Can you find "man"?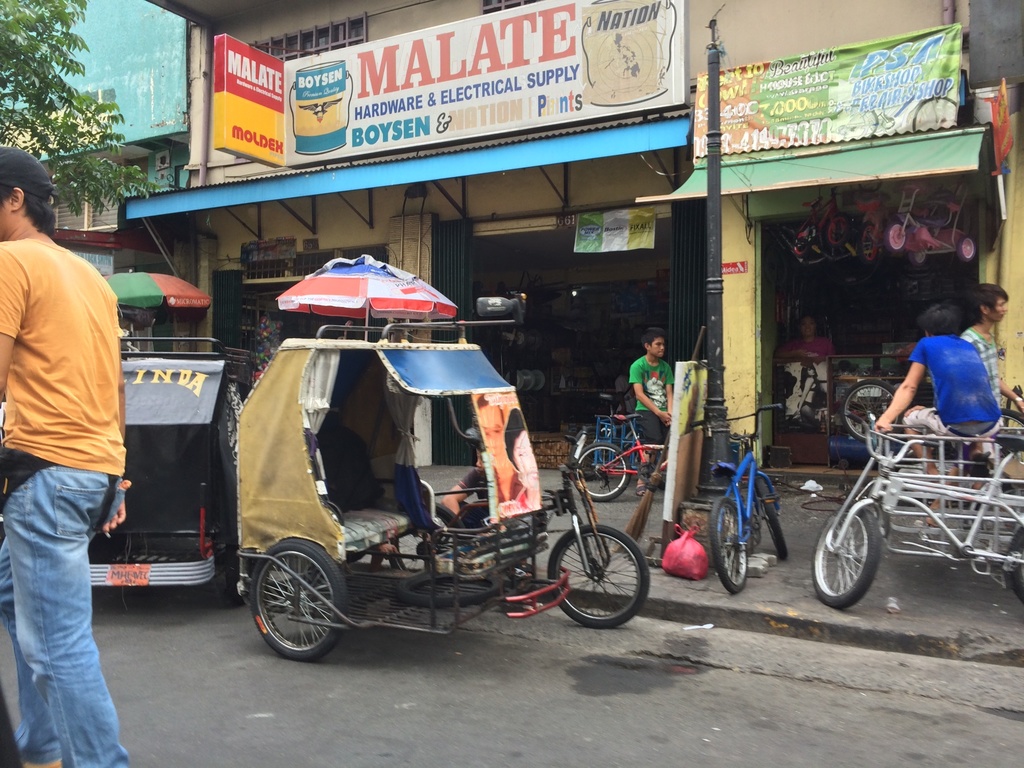
Yes, bounding box: detection(2, 156, 147, 740).
